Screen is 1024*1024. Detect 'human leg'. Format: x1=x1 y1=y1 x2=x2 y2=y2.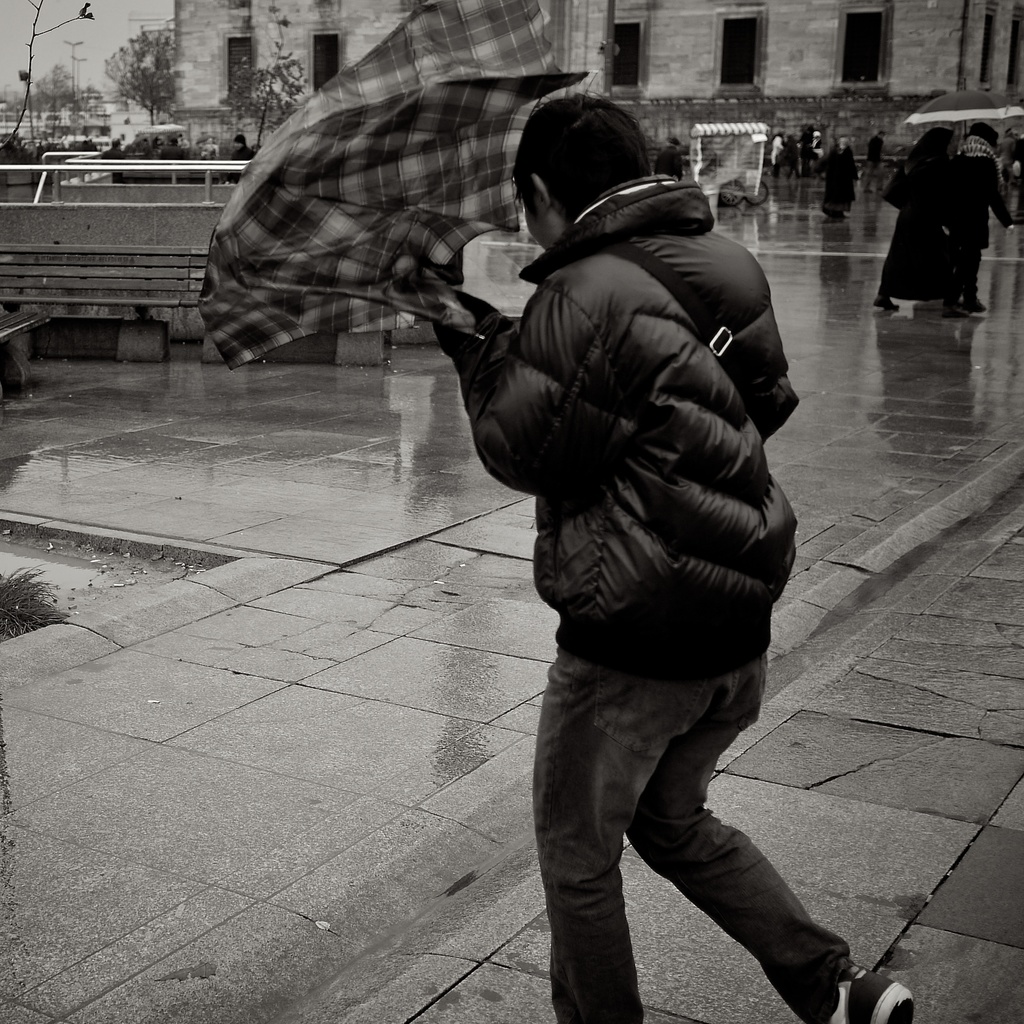
x1=532 y1=625 x2=718 y2=1023.
